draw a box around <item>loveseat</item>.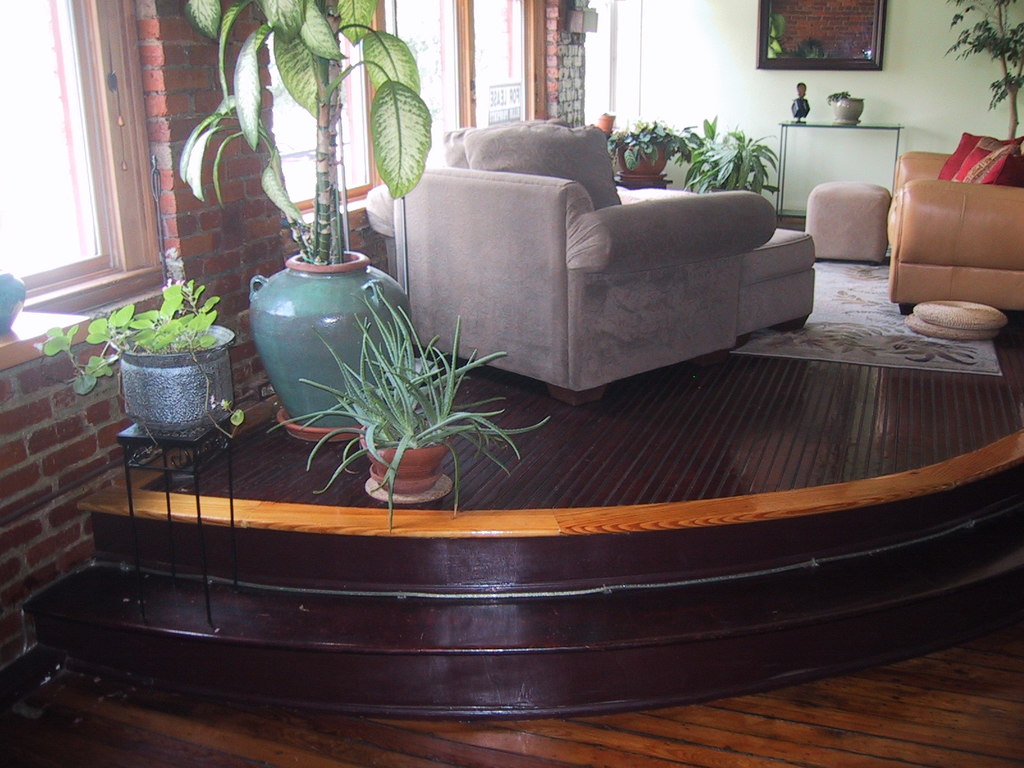
bbox=(882, 138, 1023, 317).
